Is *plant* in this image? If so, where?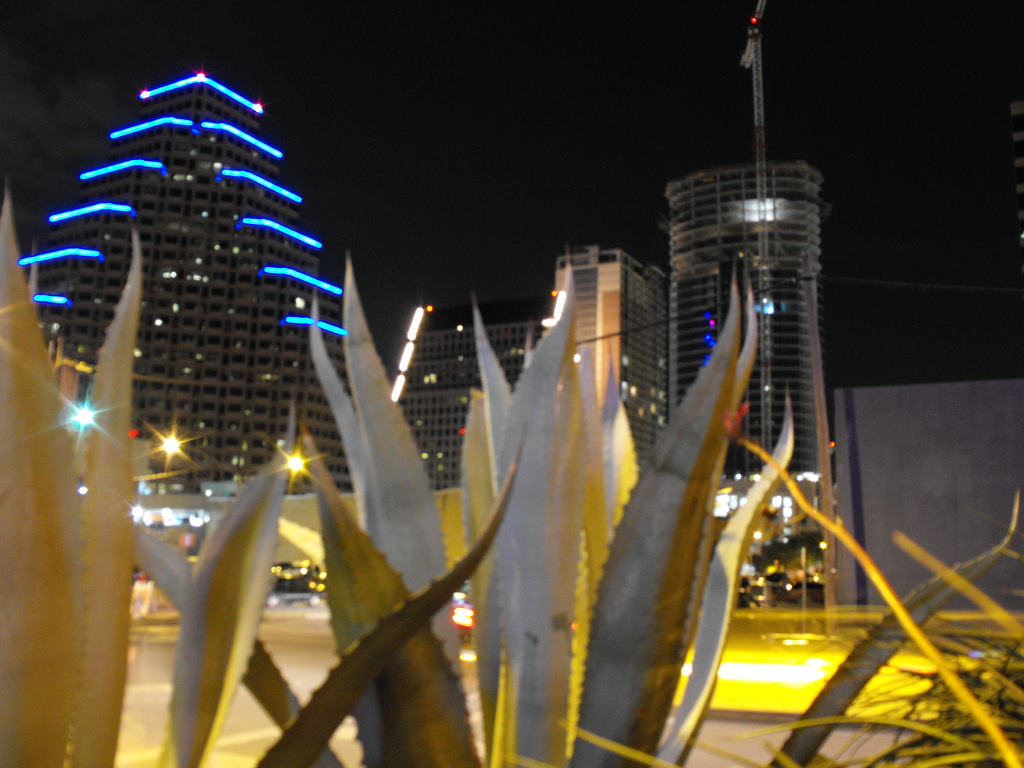
Yes, at Rect(739, 488, 1023, 767).
